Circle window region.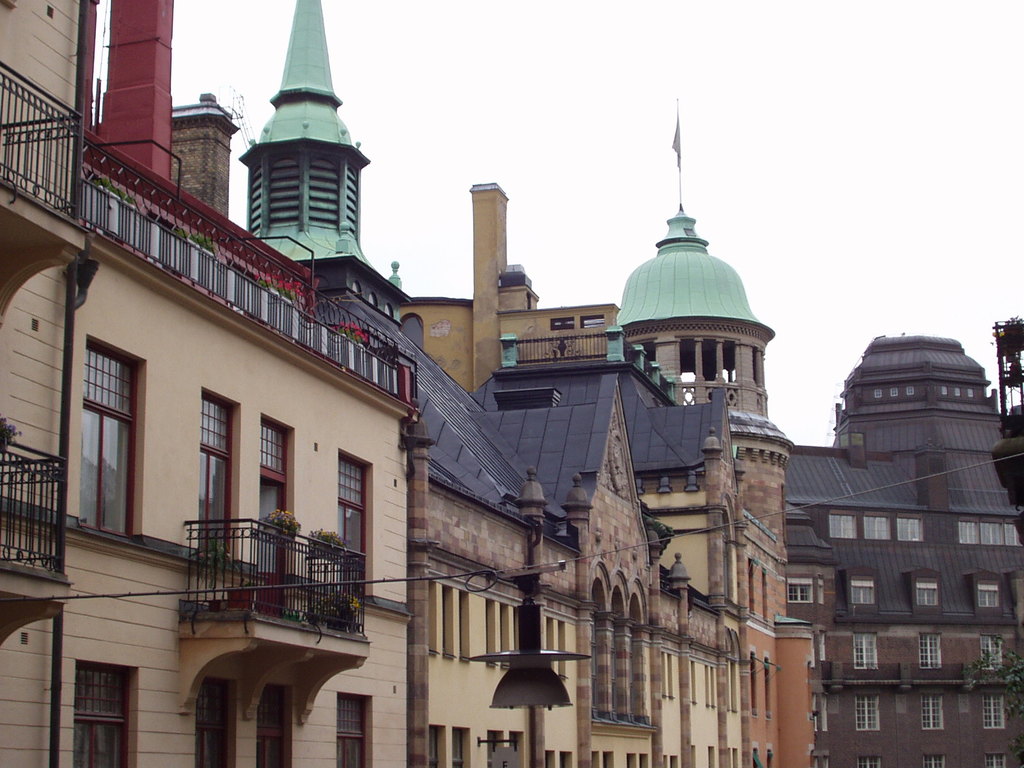
Region: 750/748/759/767.
